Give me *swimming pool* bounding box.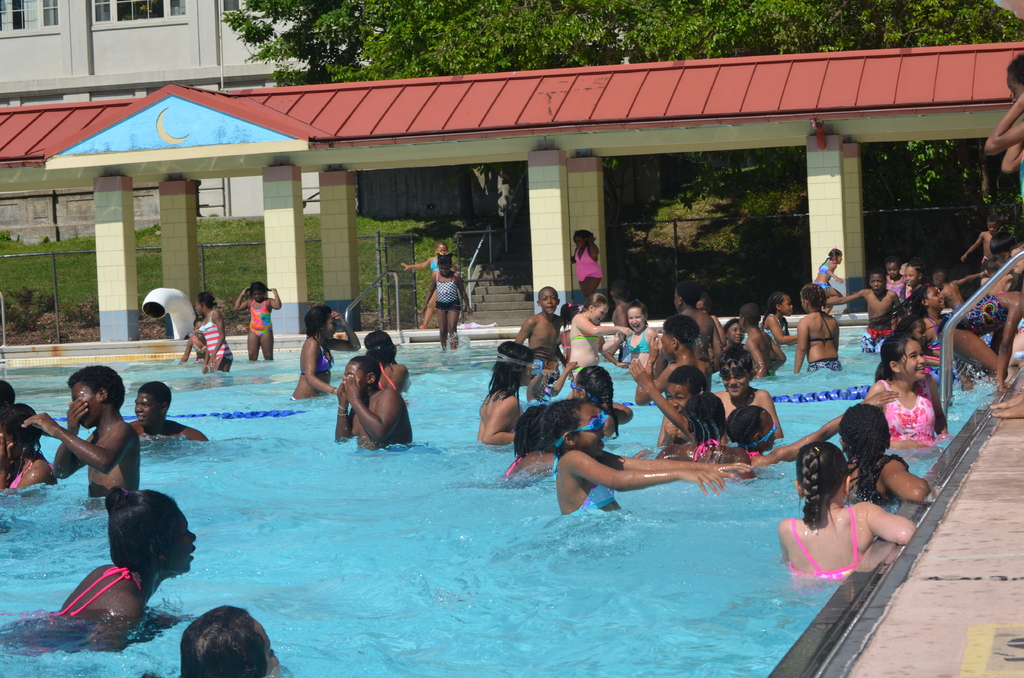
[left=13, top=296, right=990, bottom=672].
